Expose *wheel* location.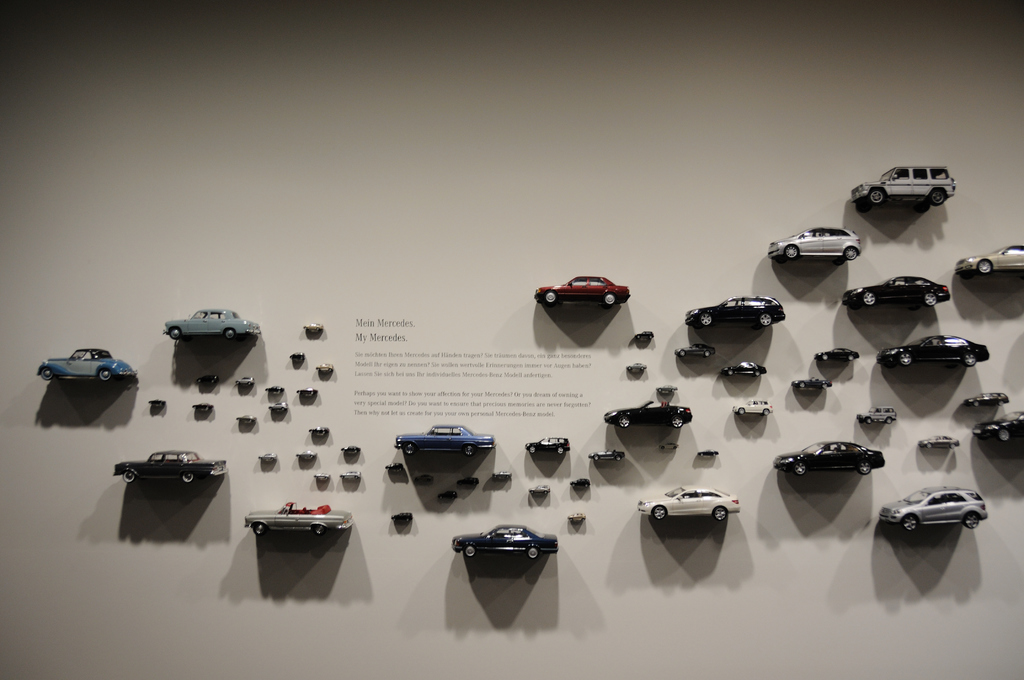
Exposed at {"left": 754, "top": 371, "right": 761, "bottom": 377}.
